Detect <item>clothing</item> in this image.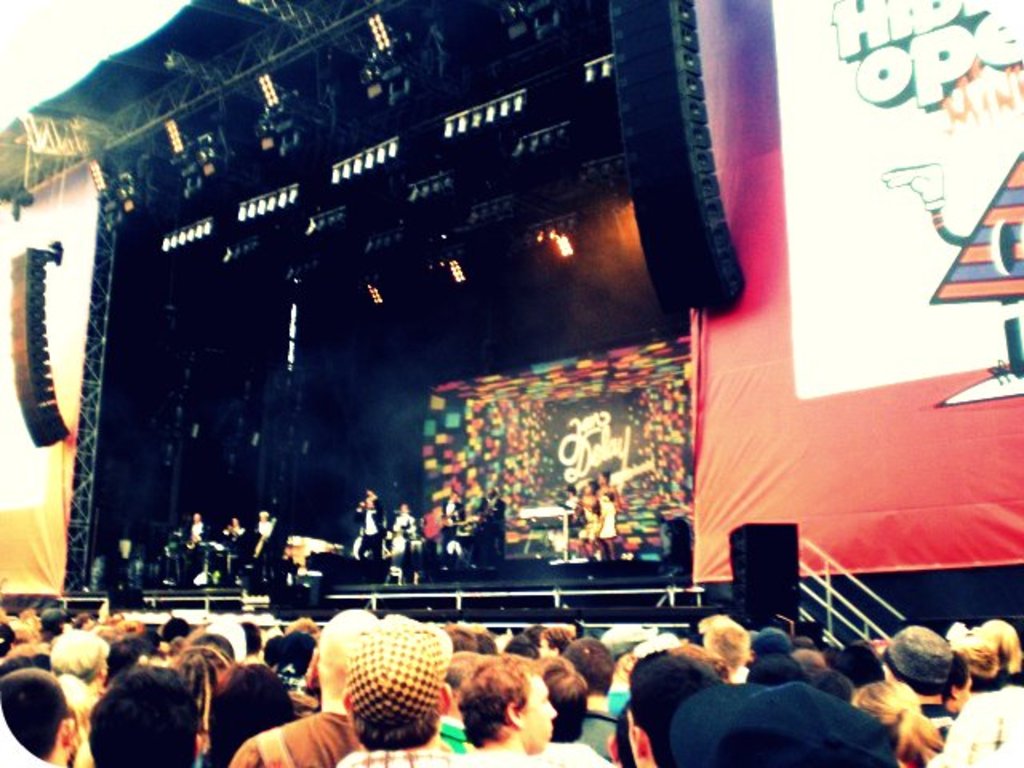
Detection: detection(464, 741, 568, 766).
